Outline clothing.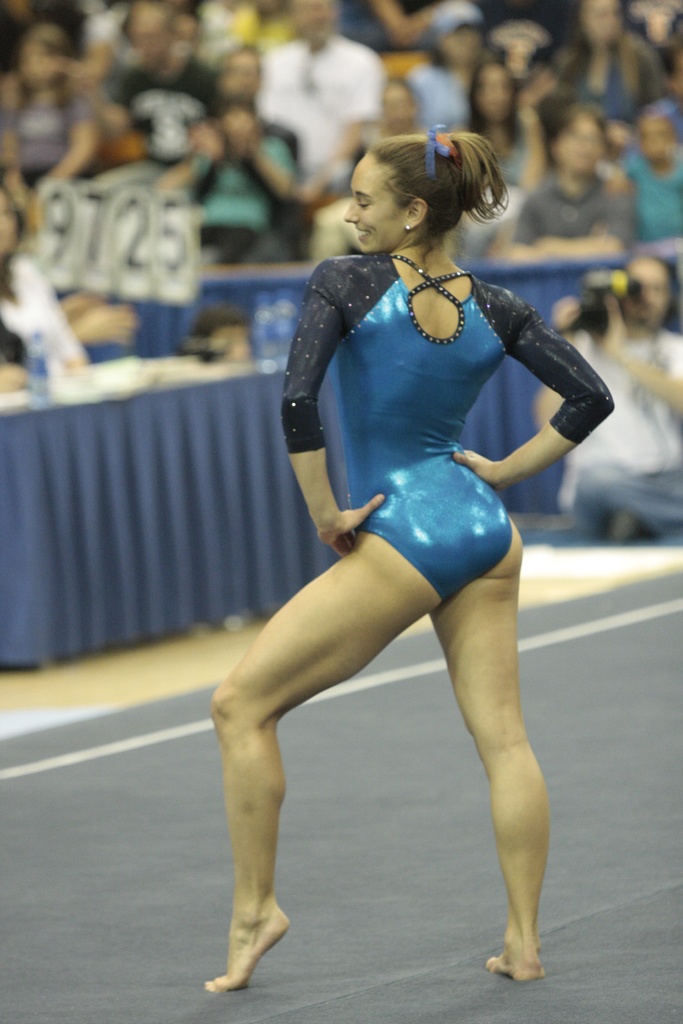
Outline: rect(564, 38, 635, 143).
